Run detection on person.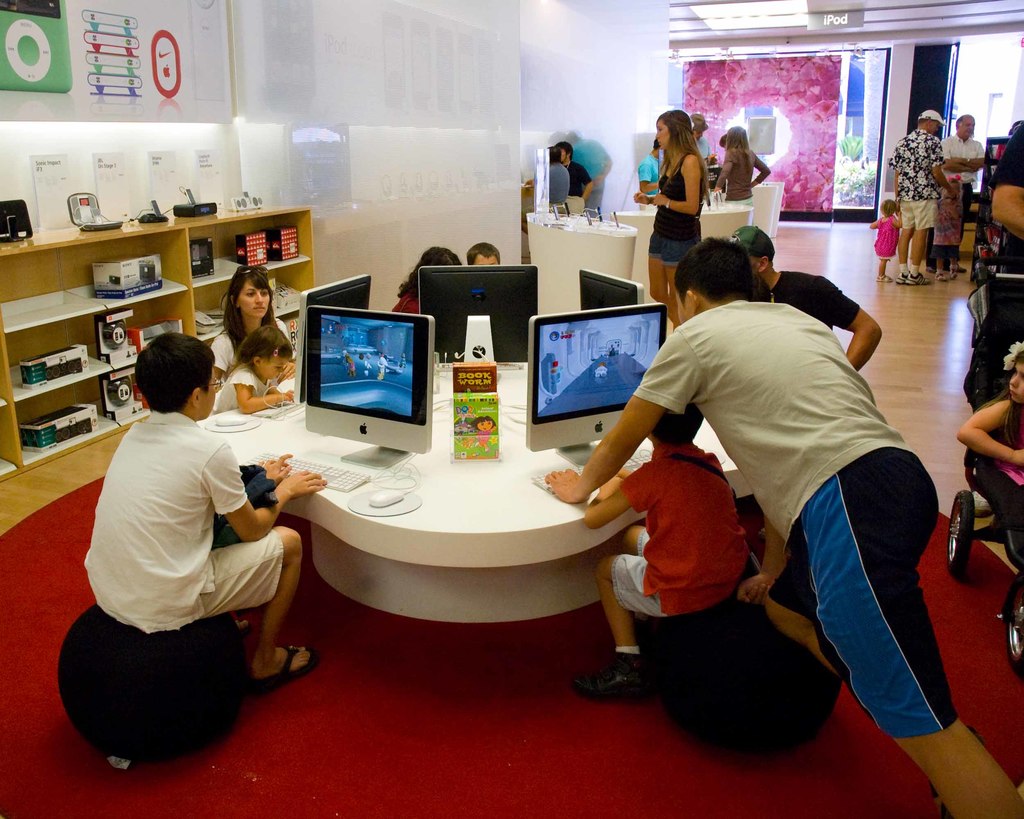
Result: 940, 114, 990, 274.
